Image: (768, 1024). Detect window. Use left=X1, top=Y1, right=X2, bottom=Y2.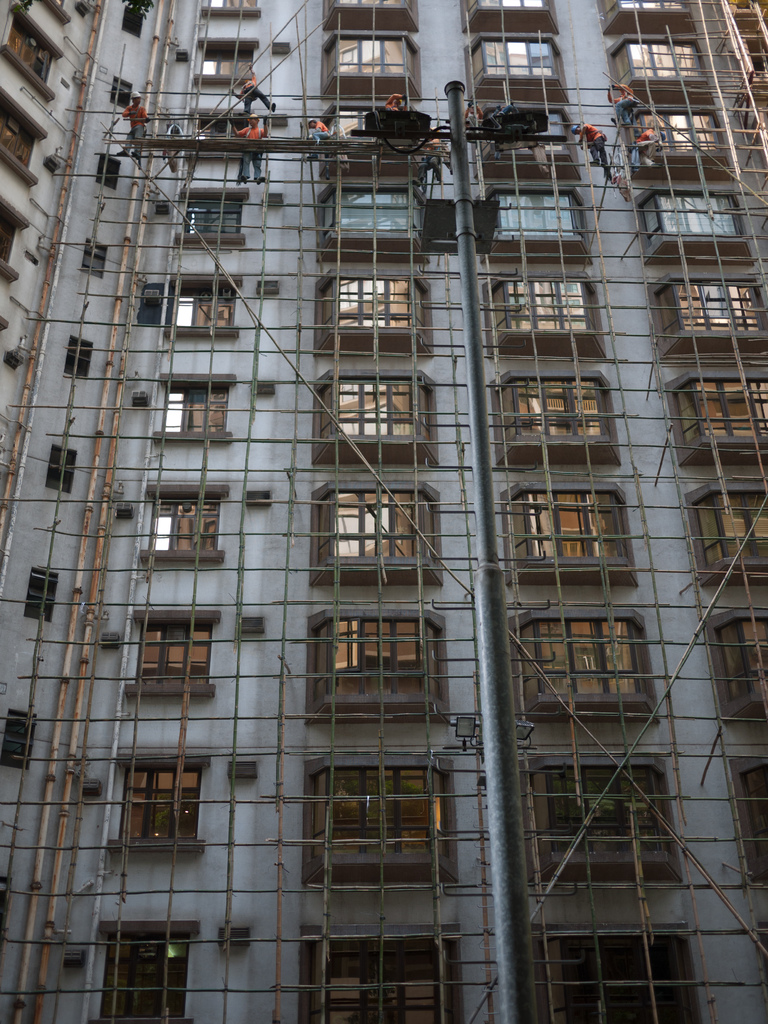
left=296, top=740, right=466, bottom=897.
